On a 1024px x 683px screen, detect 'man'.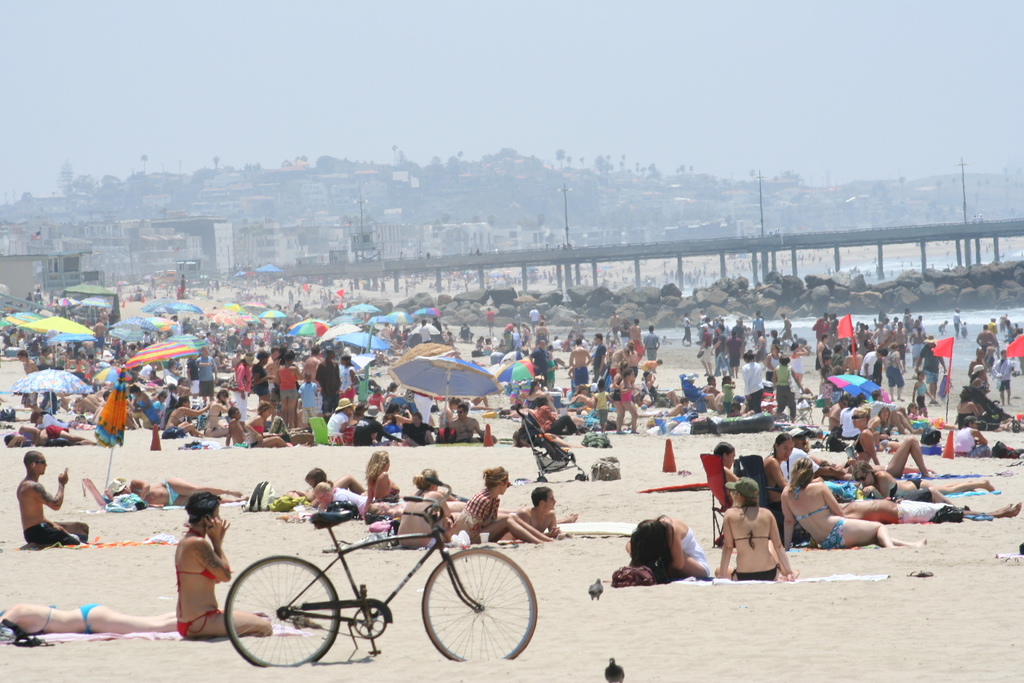
bbox=(751, 312, 766, 342).
